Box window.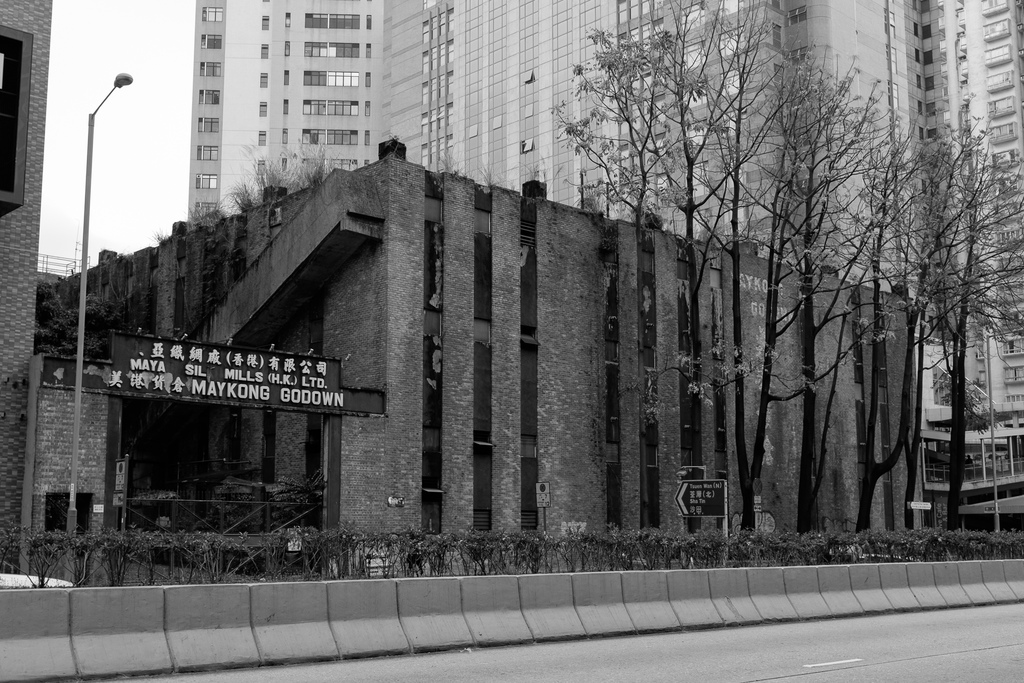
BBox(258, 71, 268, 87).
